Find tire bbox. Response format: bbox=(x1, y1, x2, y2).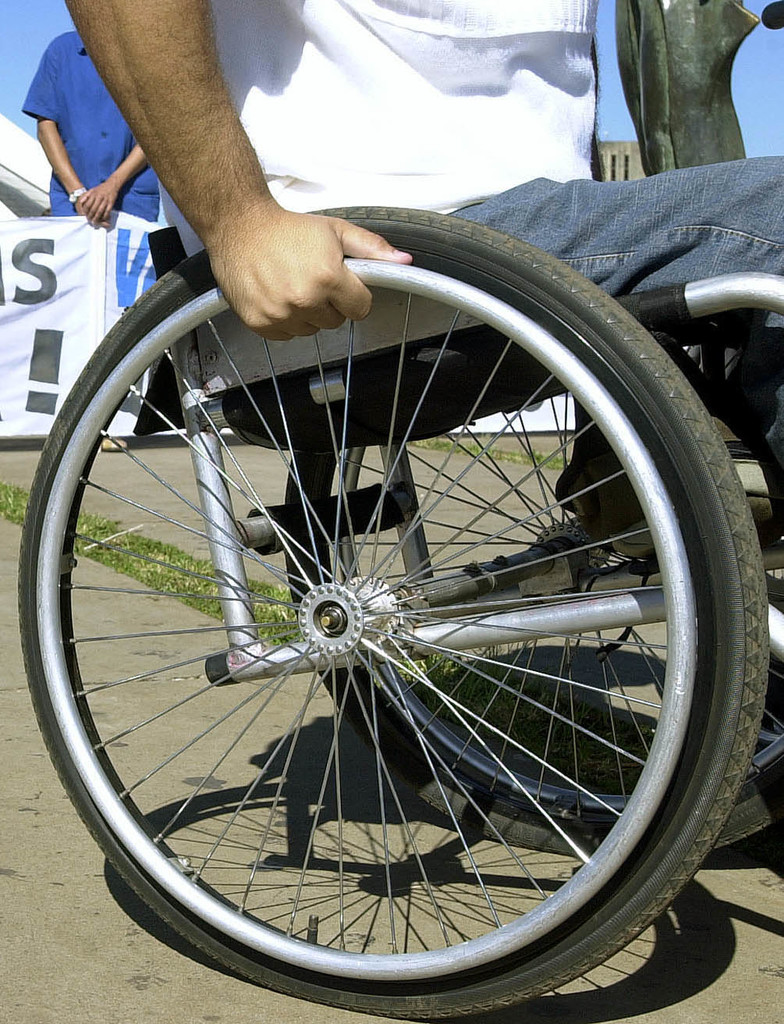
bbox=(284, 322, 783, 858).
